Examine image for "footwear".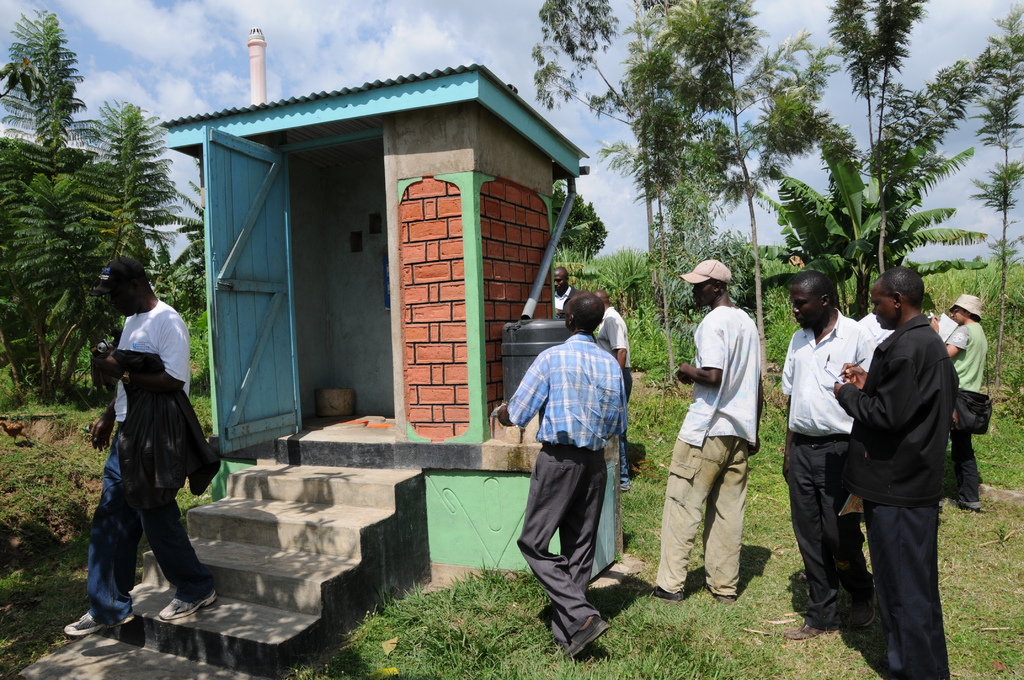
Examination result: [left=956, top=503, right=982, bottom=515].
